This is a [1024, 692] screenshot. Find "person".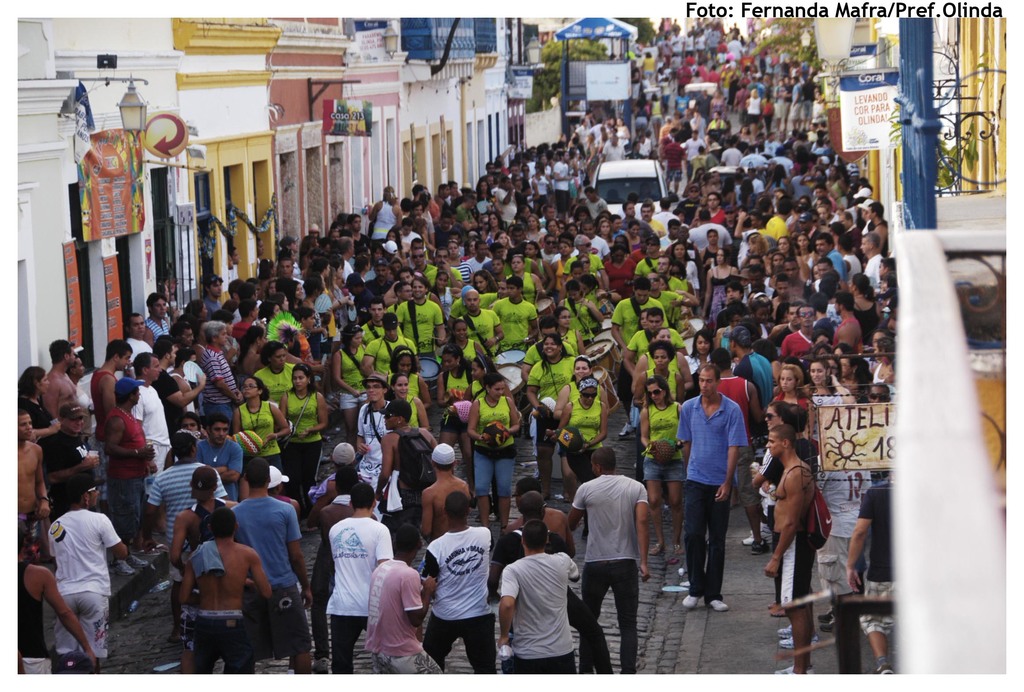
Bounding box: (x1=417, y1=494, x2=495, y2=673).
